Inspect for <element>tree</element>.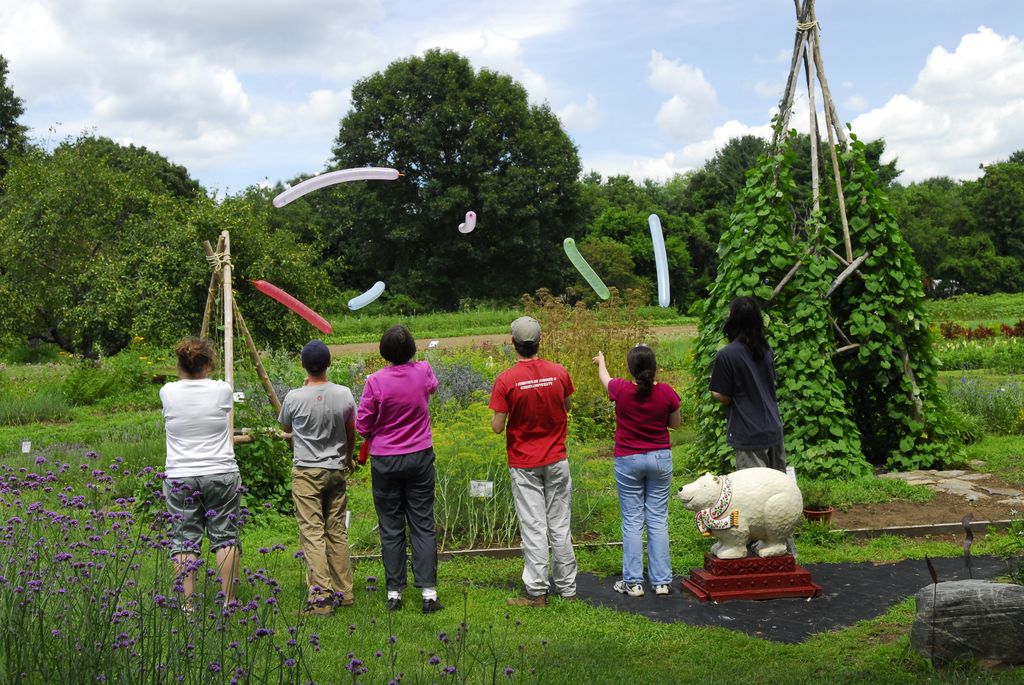
Inspection: rect(701, 19, 931, 465).
